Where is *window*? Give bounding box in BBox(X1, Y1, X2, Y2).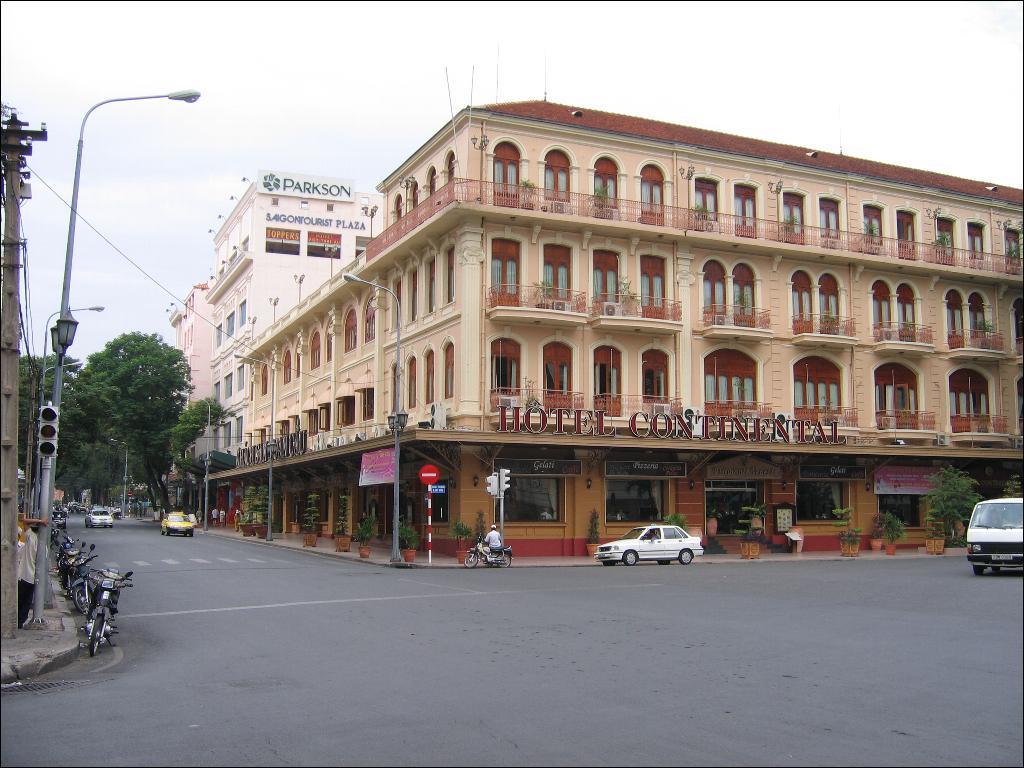
BBox(296, 354, 303, 376).
